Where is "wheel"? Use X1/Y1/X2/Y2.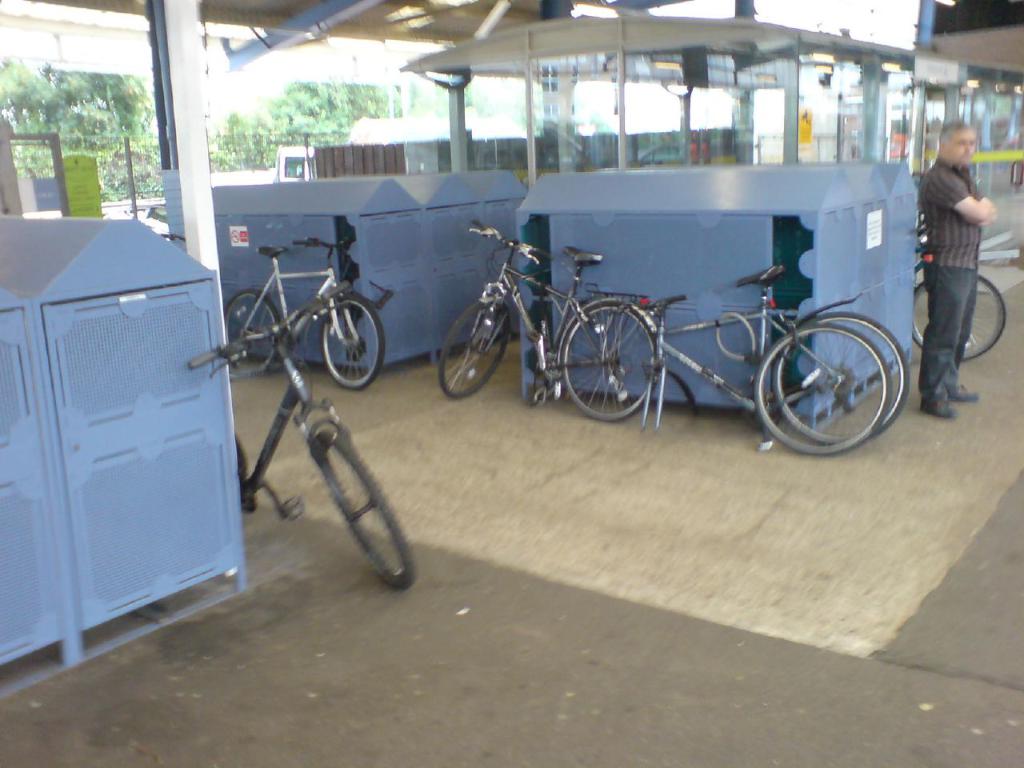
321/295/385/390.
